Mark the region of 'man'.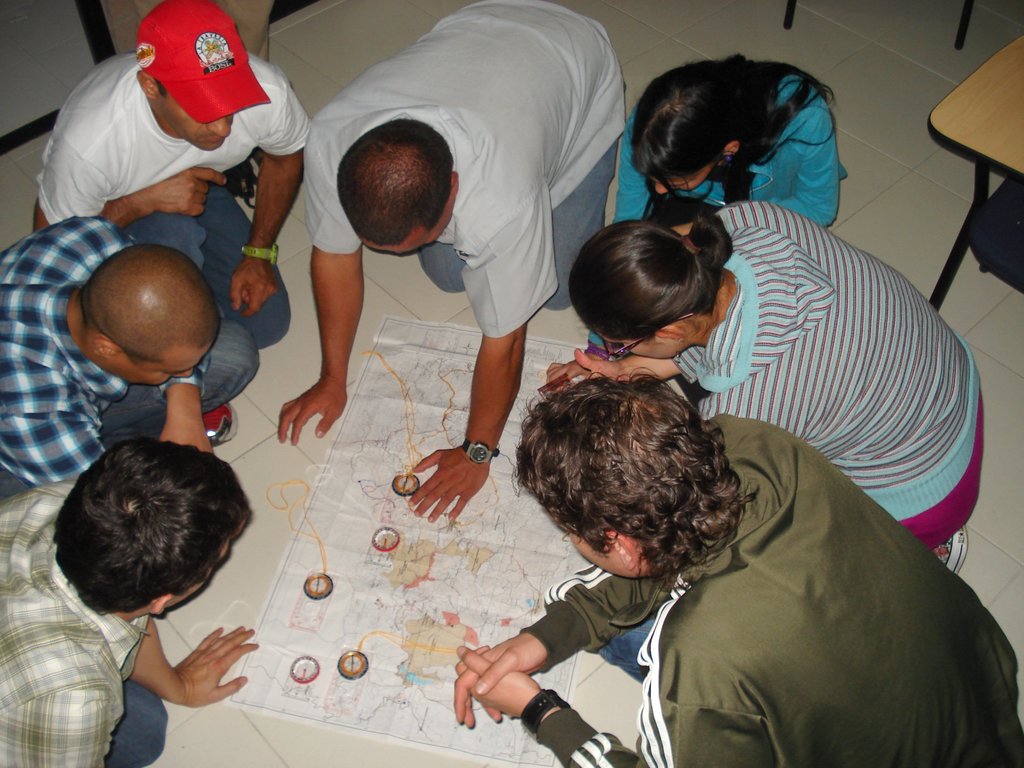
Region: BBox(17, 31, 342, 296).
